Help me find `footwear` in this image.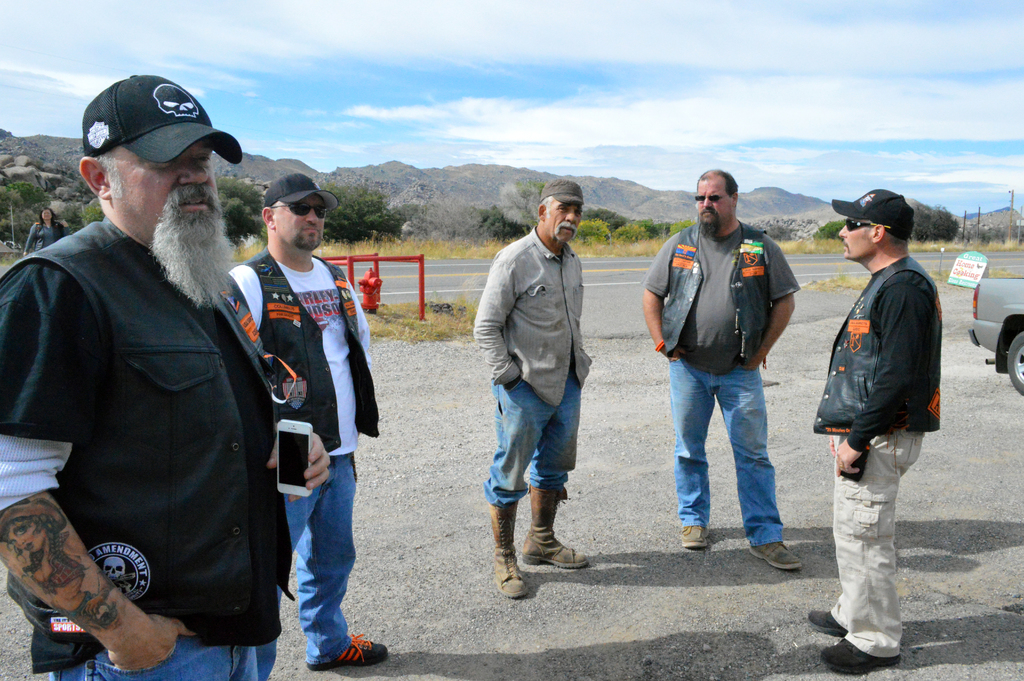
Found it: select_region(750, 541, 801, 568).
